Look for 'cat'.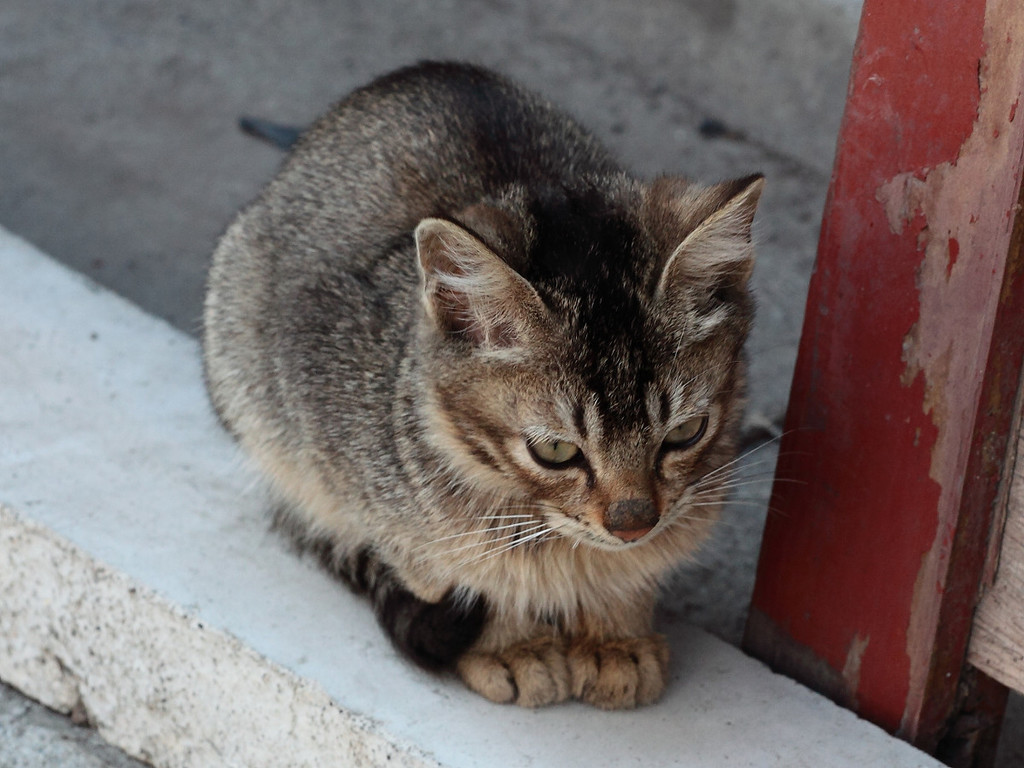
Found: x1=189 y1=48 x2=812 y2=711.
